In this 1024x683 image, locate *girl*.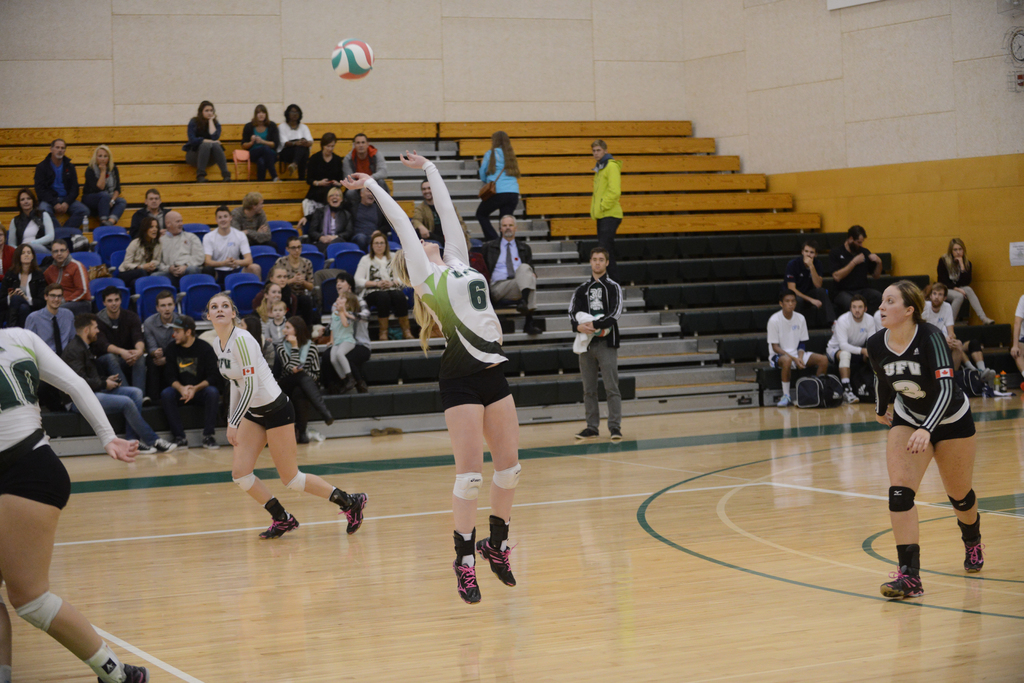
Bounding box: bbox(242, 108, 292, 184).
